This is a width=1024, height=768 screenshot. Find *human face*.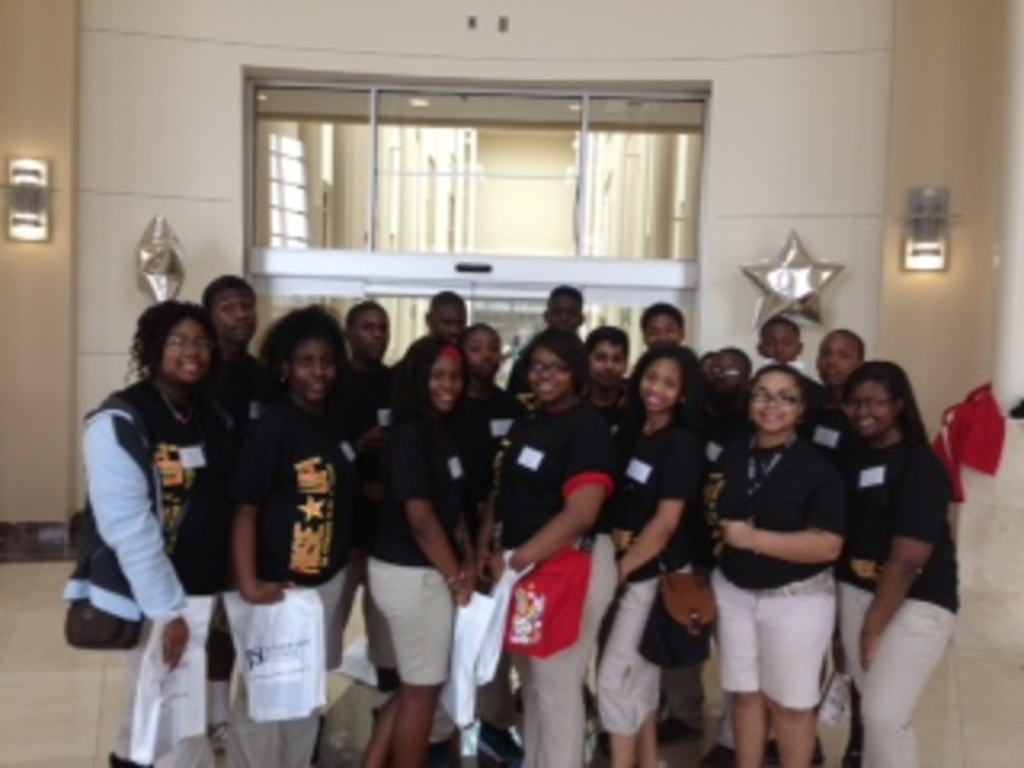
Bounding box: detection(464, 326, 502, 384).
